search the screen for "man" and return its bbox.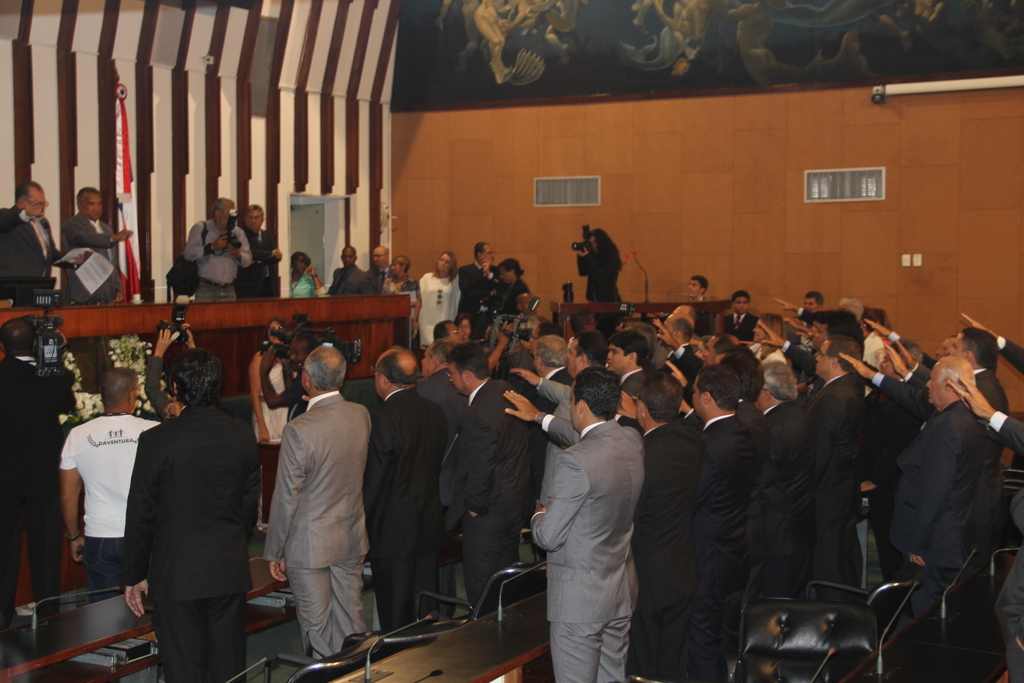
Found: <region>58, 363, 166, 598</region>.
